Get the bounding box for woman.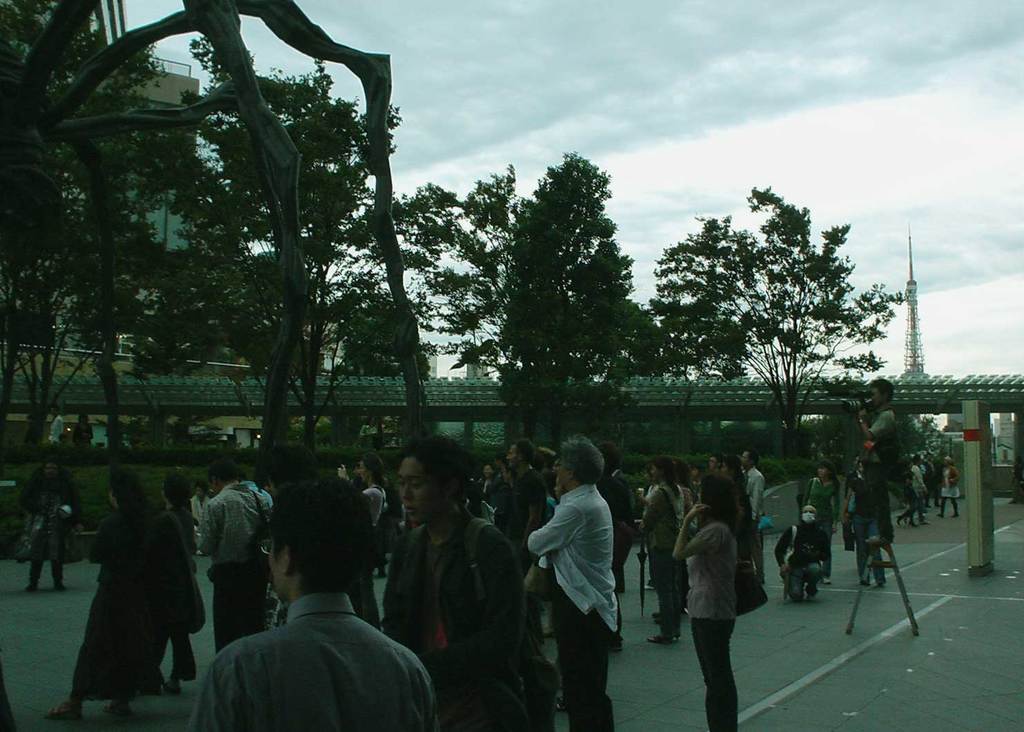
bbox=(773, 507, 833, 603).
